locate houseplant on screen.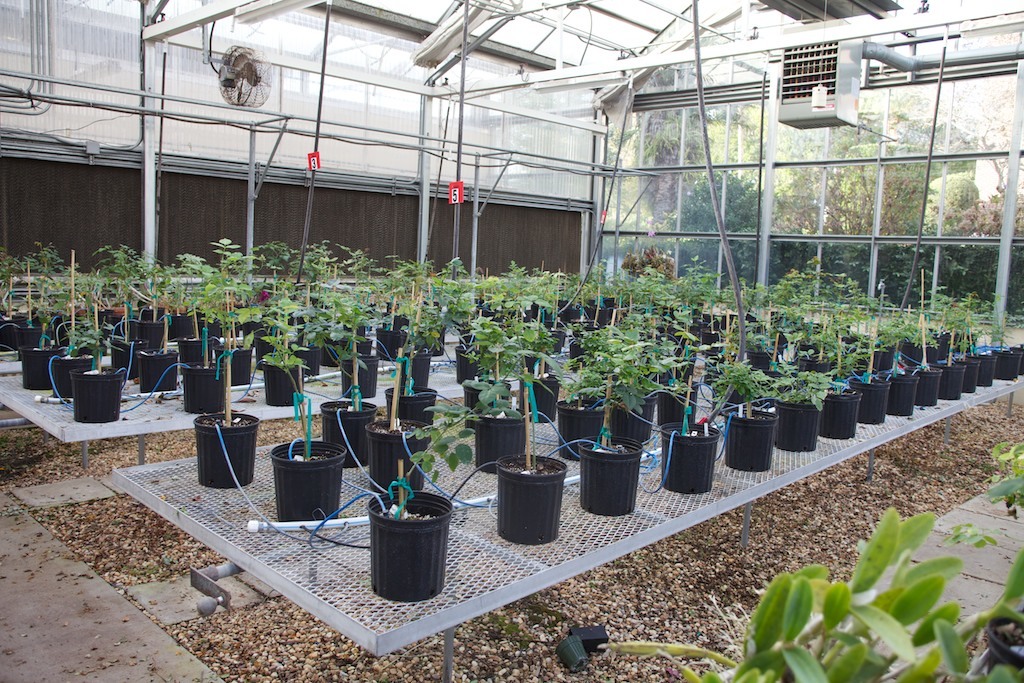
On screen at region(656, 336, 715, 501).
